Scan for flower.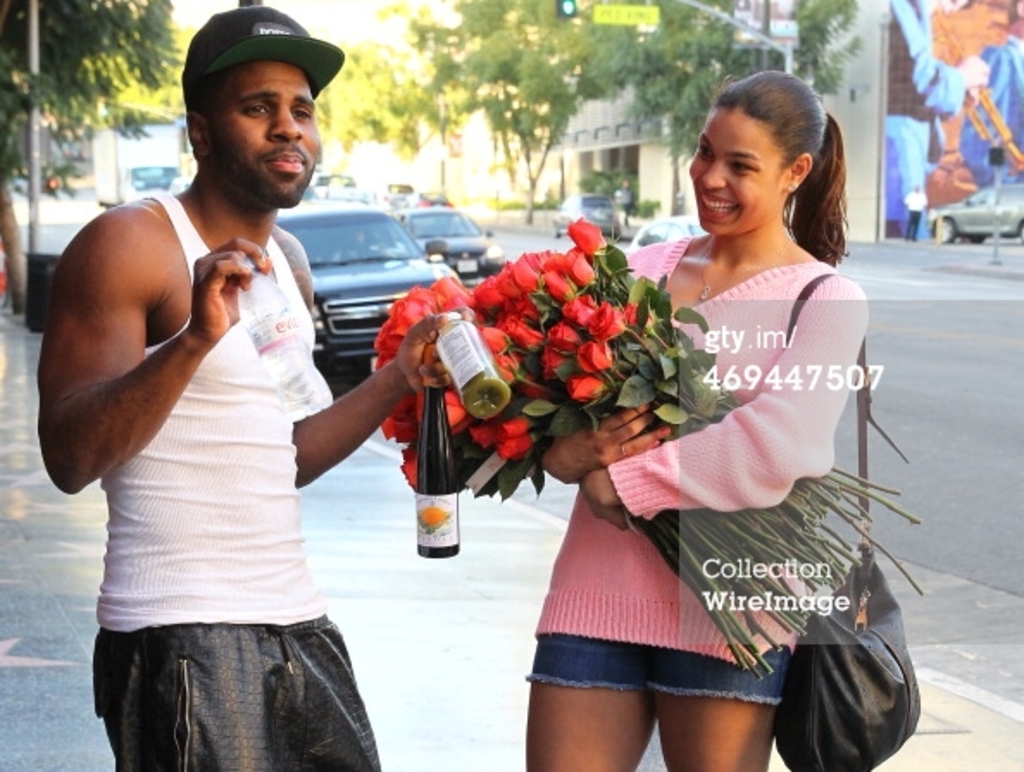
Scan result: (left=496, top=419, right=528, bottom=436).
